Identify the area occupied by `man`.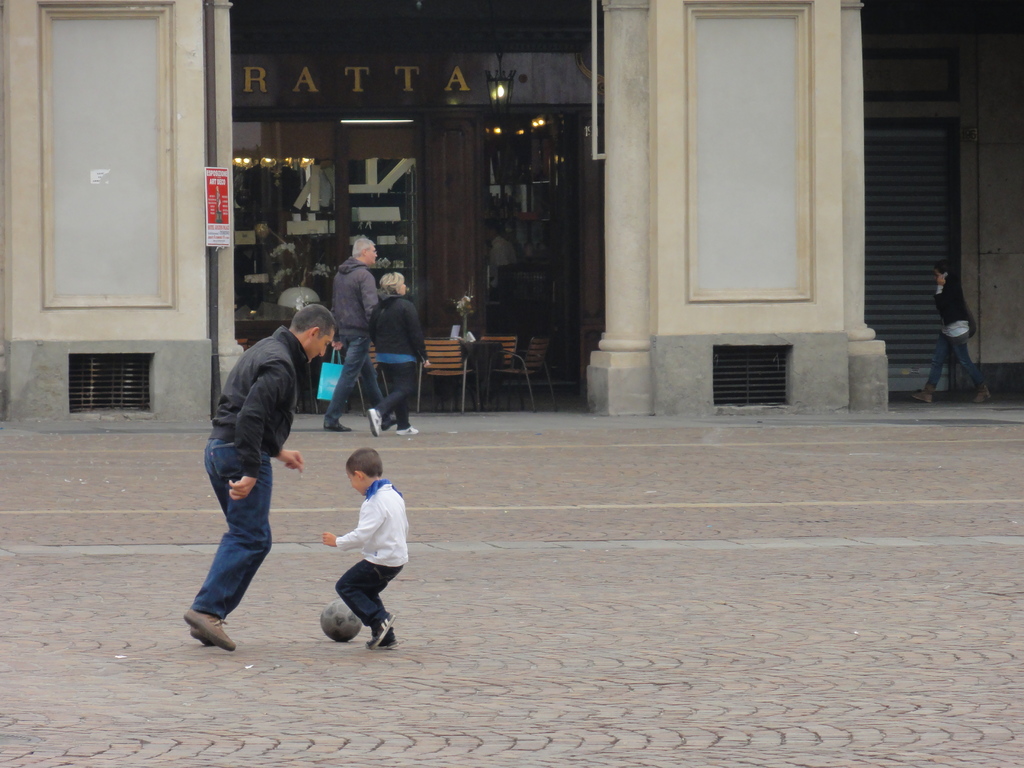
Area: BBox(316, 235, 401, 433).
